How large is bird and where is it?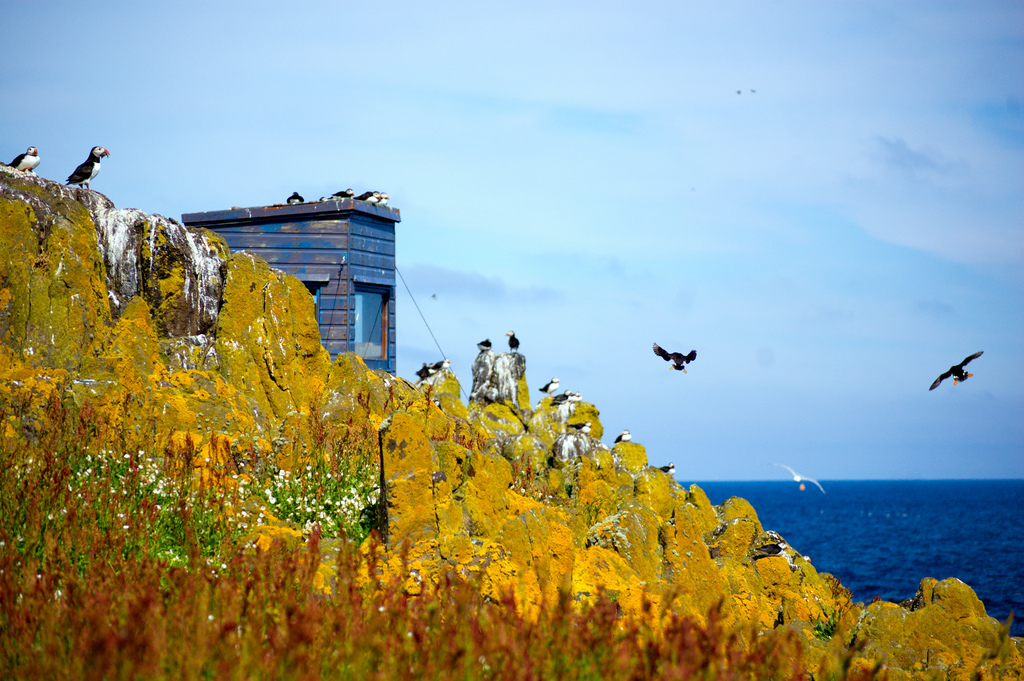
Bounding box: (548,389,575,409).
